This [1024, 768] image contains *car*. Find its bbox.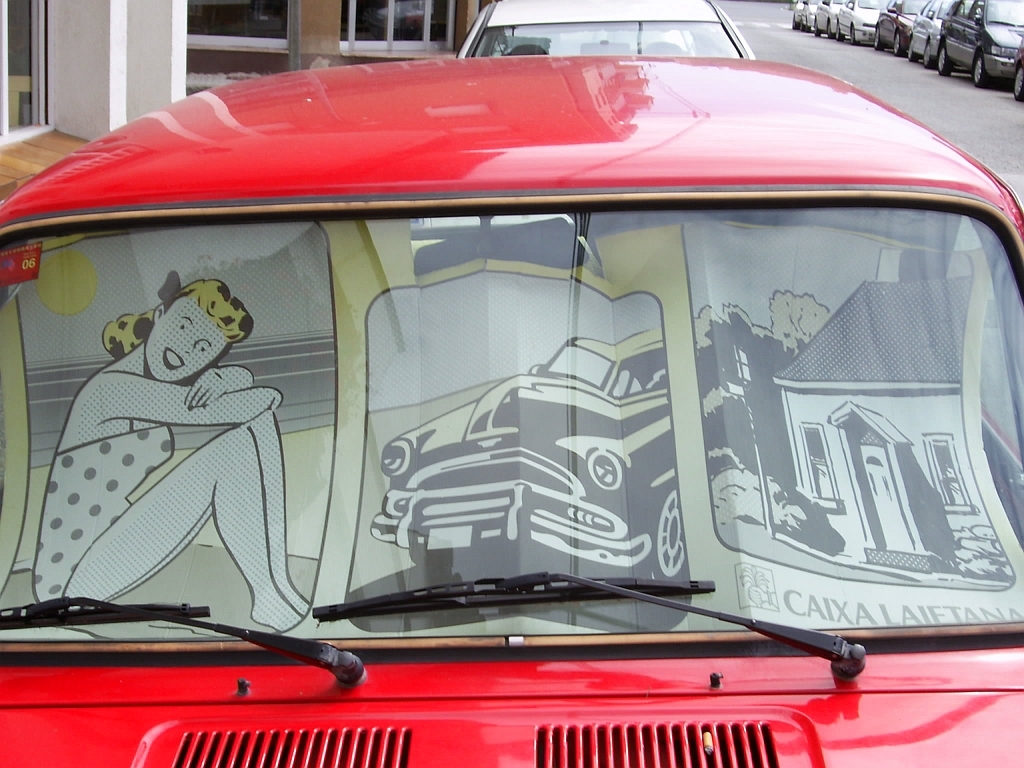
0, 55, 1023, 767.
